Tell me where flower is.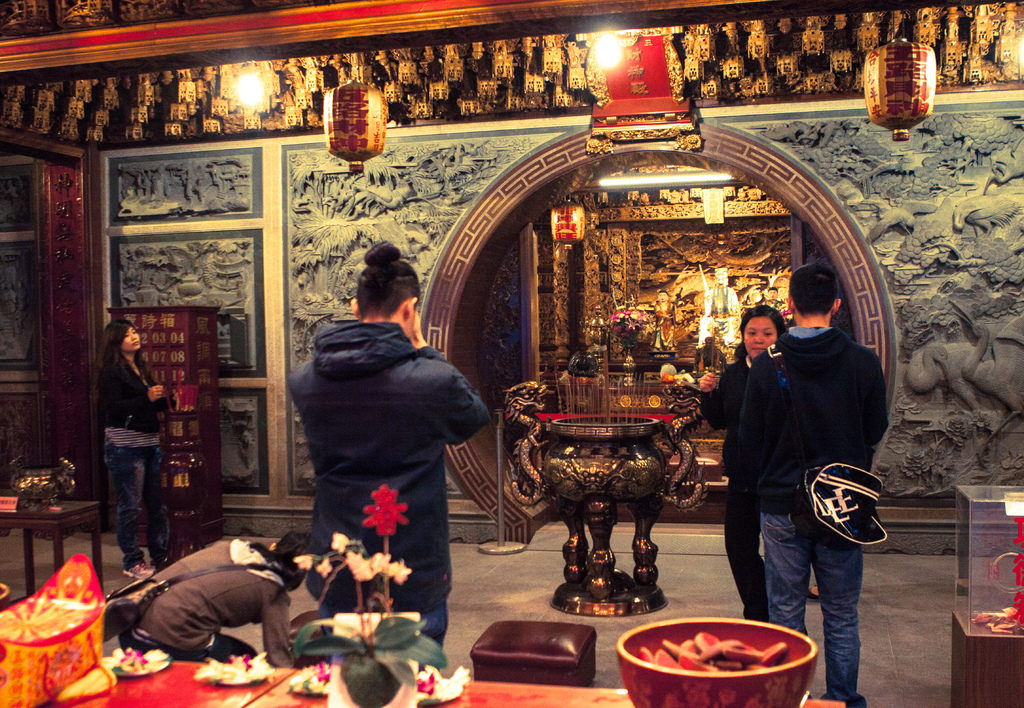
flower is at 294:515:408:650.
